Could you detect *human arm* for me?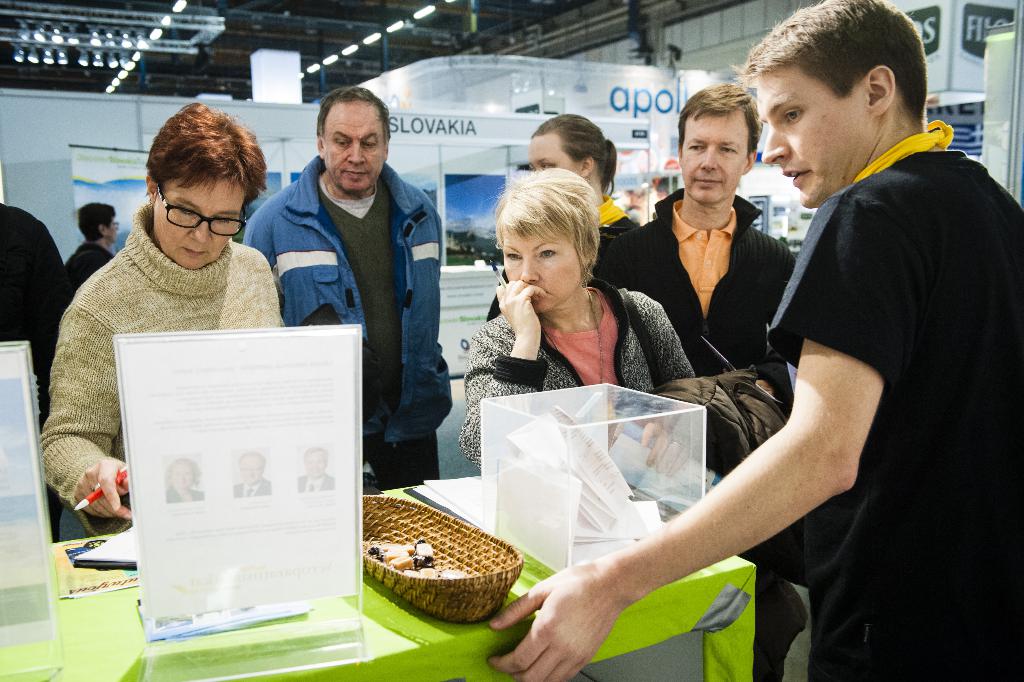
Detection result: locate(456, 278, 552, 462).
